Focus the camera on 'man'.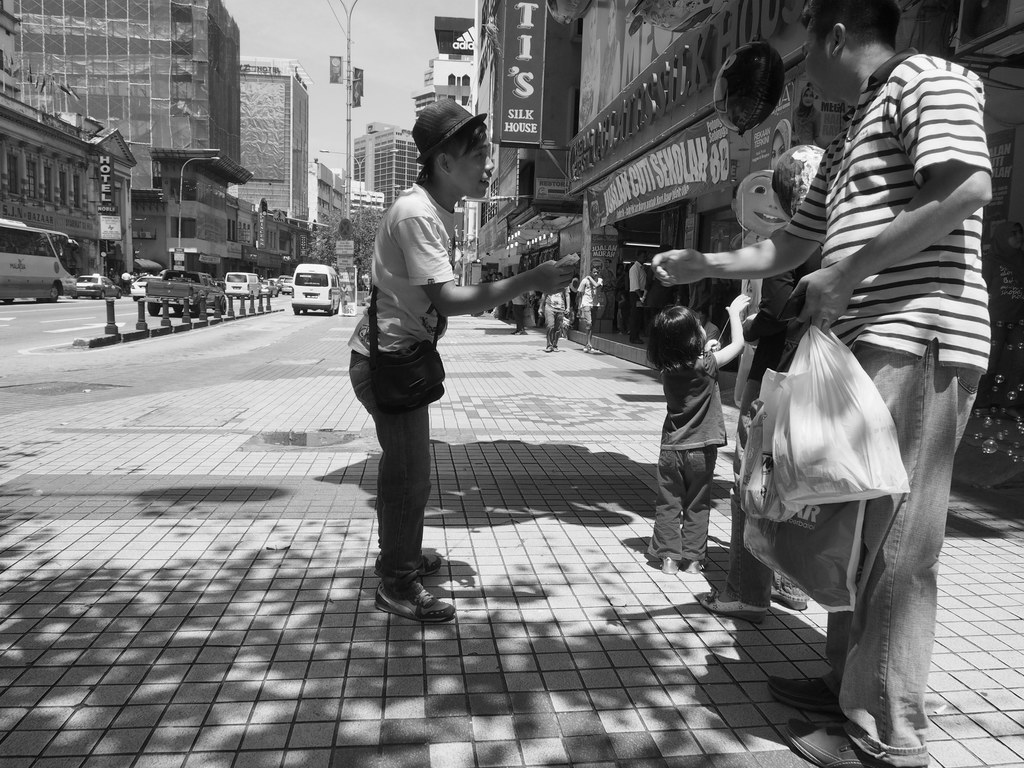
Focus region: locate(602, 259, 616, 316).
